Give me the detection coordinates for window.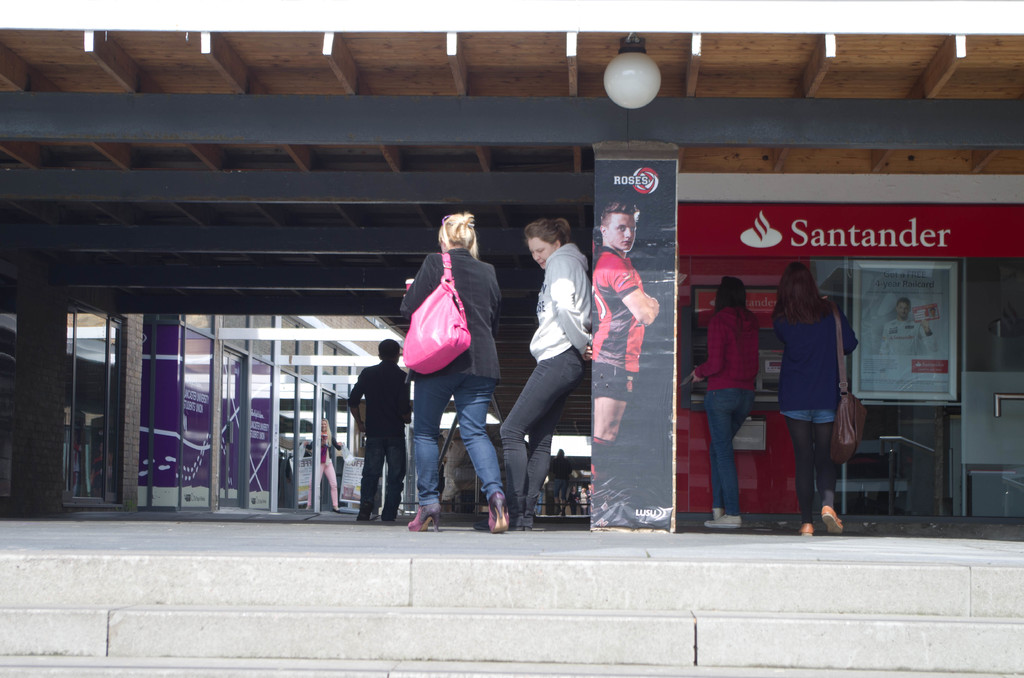
694 277 796 405.
